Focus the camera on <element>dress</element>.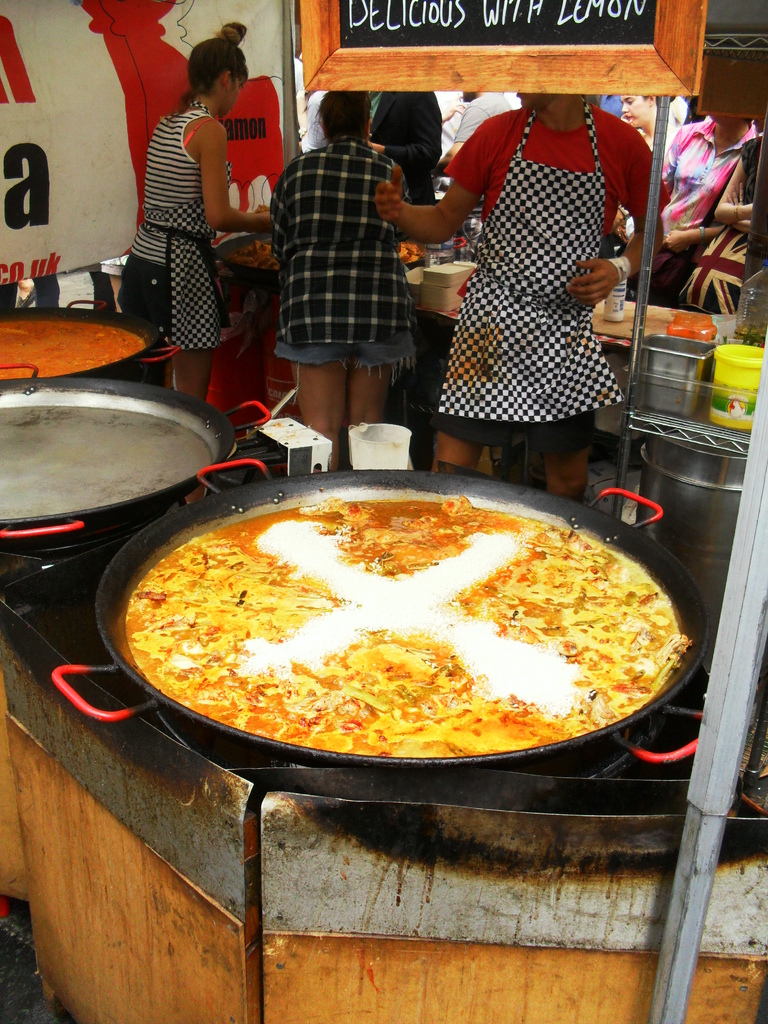
Focus region: {"left": 124, "top": 97, "right": 231, "bottom": 349}.
